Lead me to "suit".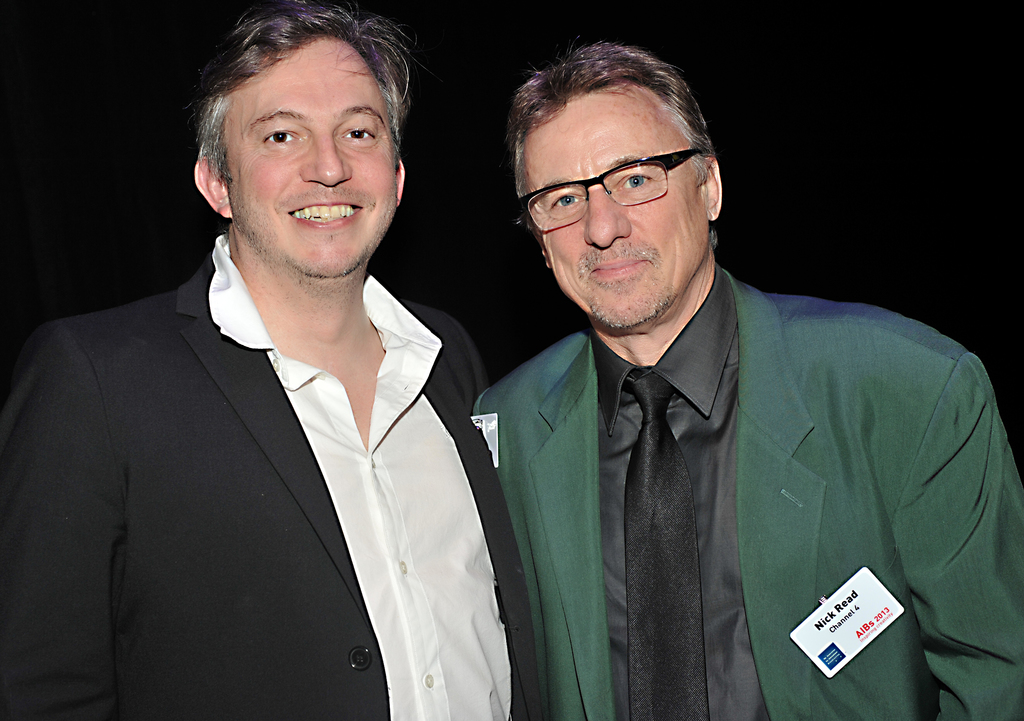
Lead to select_region(23, 156, 531, 708).
